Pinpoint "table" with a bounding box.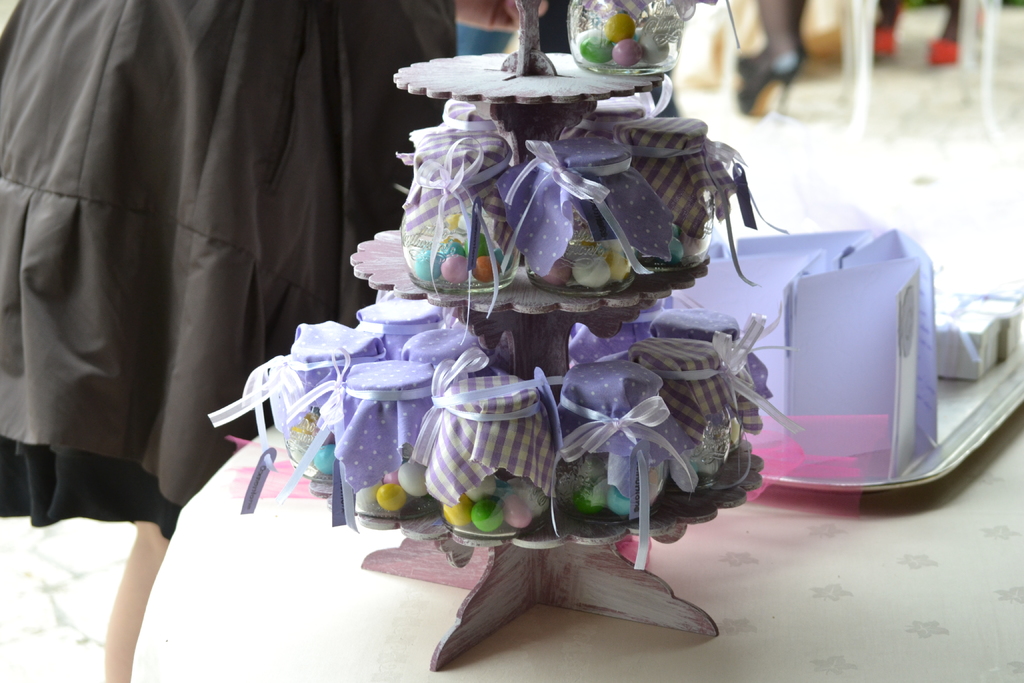
locate(124, 219, 1023, 682).
